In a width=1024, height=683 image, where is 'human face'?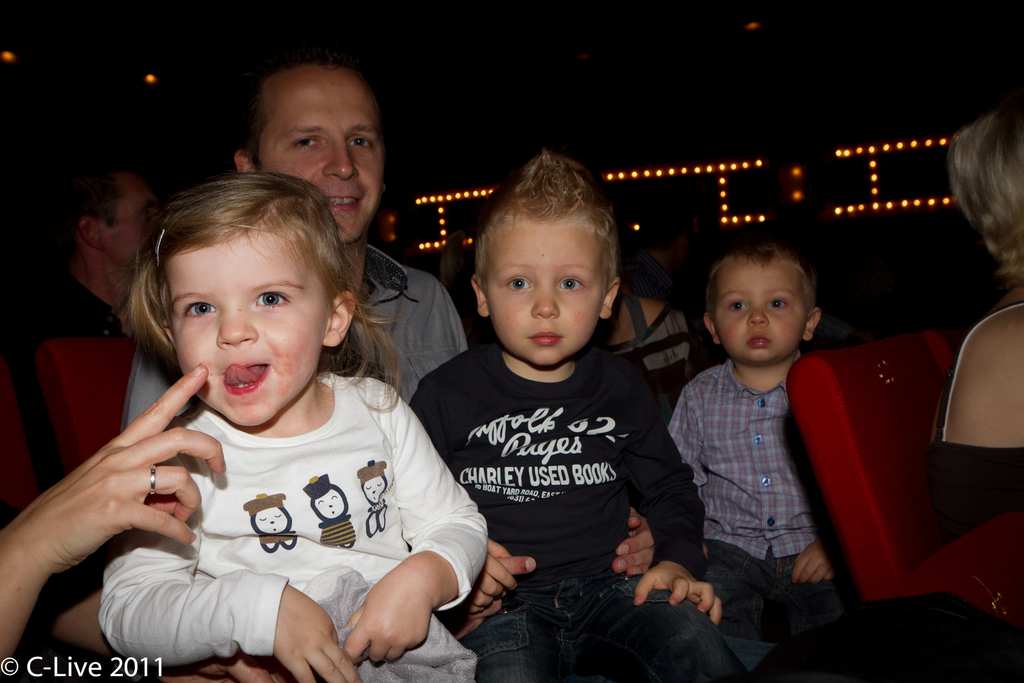
705,258,809,366.
